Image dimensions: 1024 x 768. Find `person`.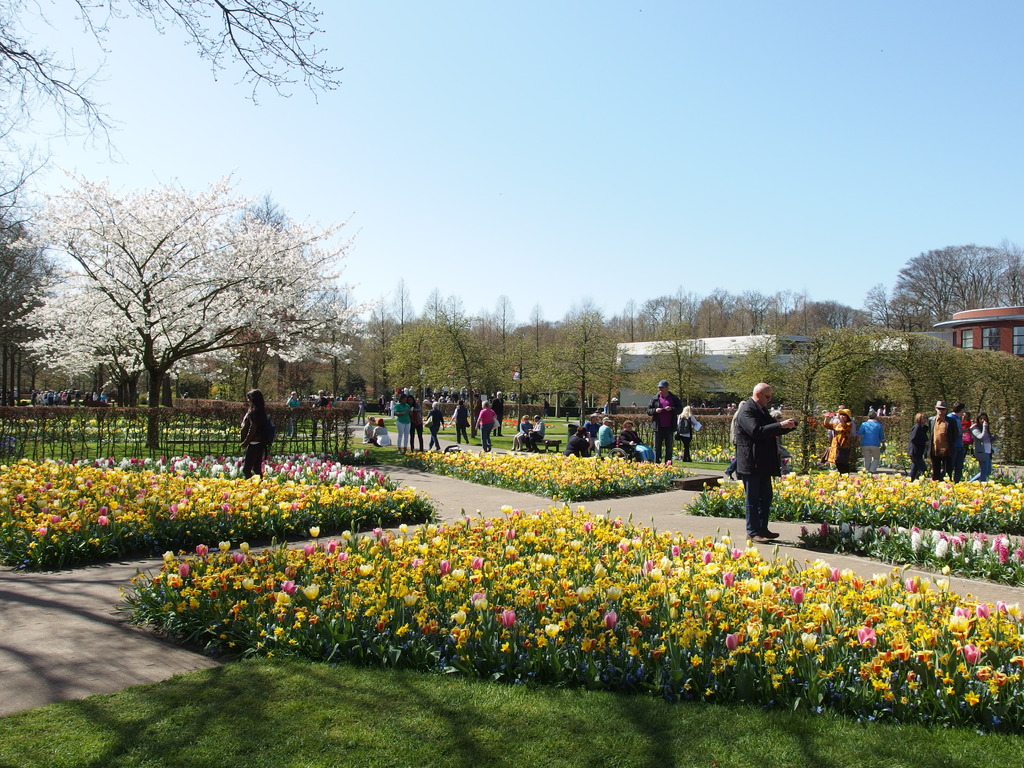
bbox=[511, 410, 546, 448].
